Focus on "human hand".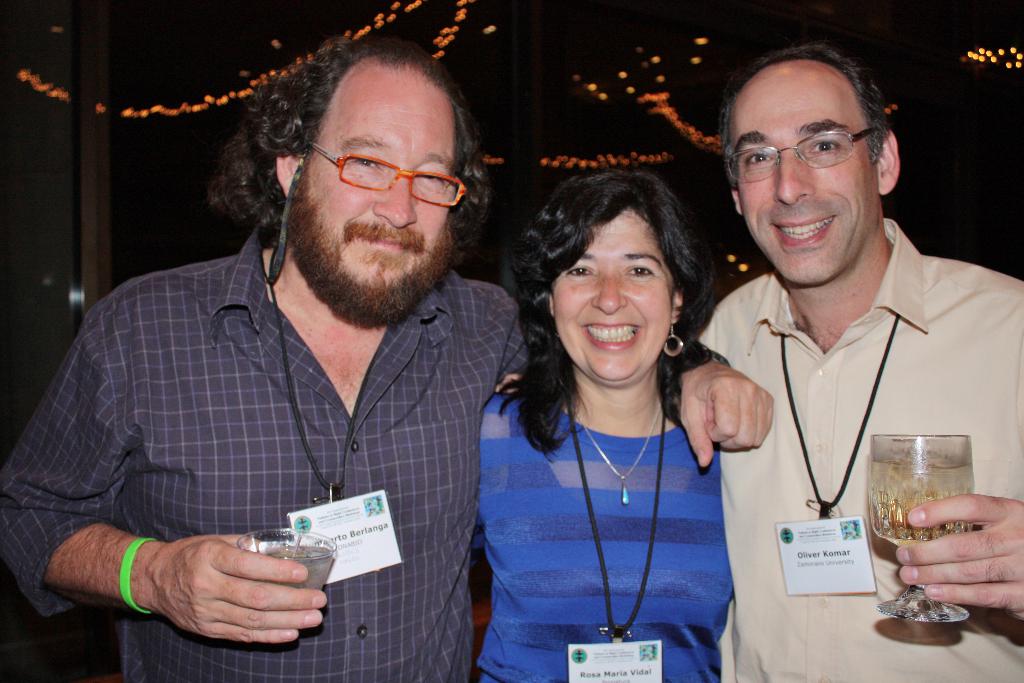
Focused at x1=677 y1=358 x2=774 y2=470.
